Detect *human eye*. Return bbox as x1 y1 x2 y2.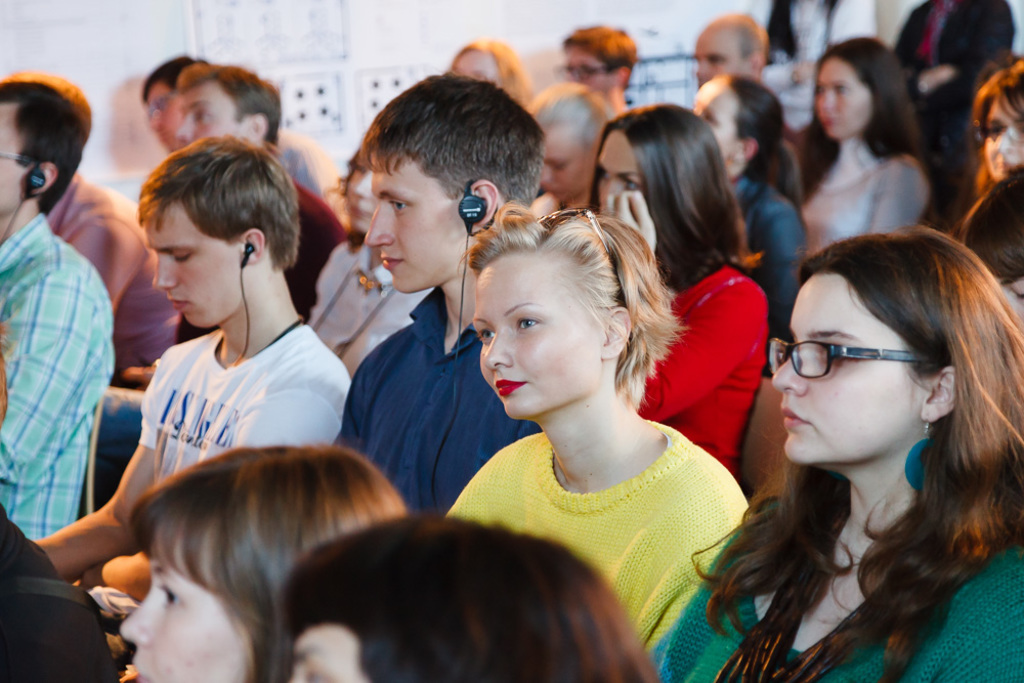
599 167 610 180.
